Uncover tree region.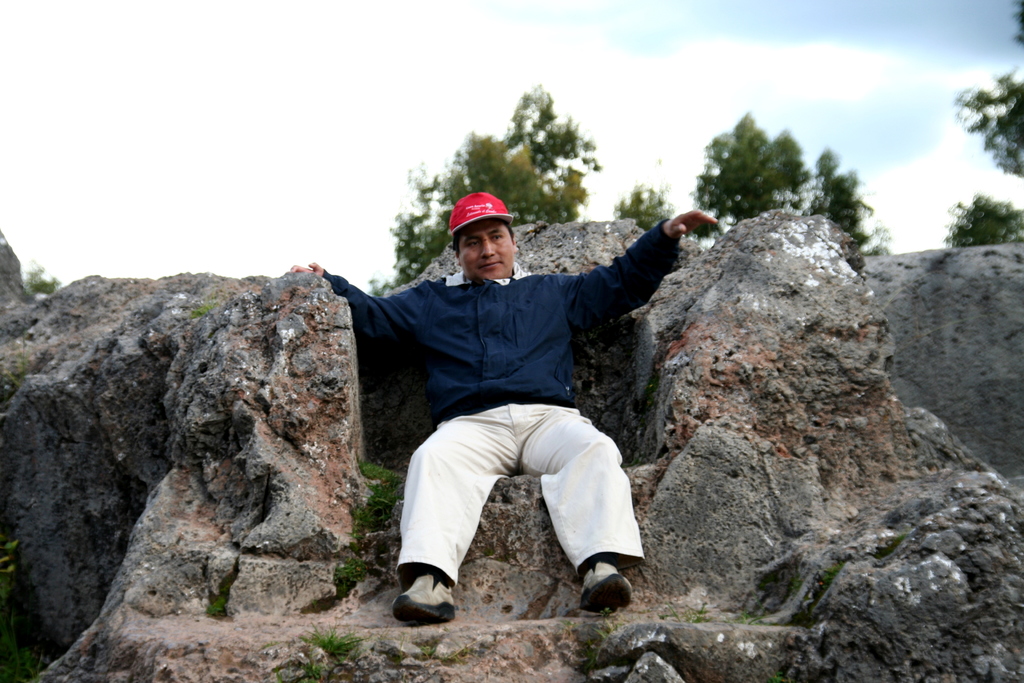
Uncovered: x1=953 y1=0 x2=1023 y2=179.
